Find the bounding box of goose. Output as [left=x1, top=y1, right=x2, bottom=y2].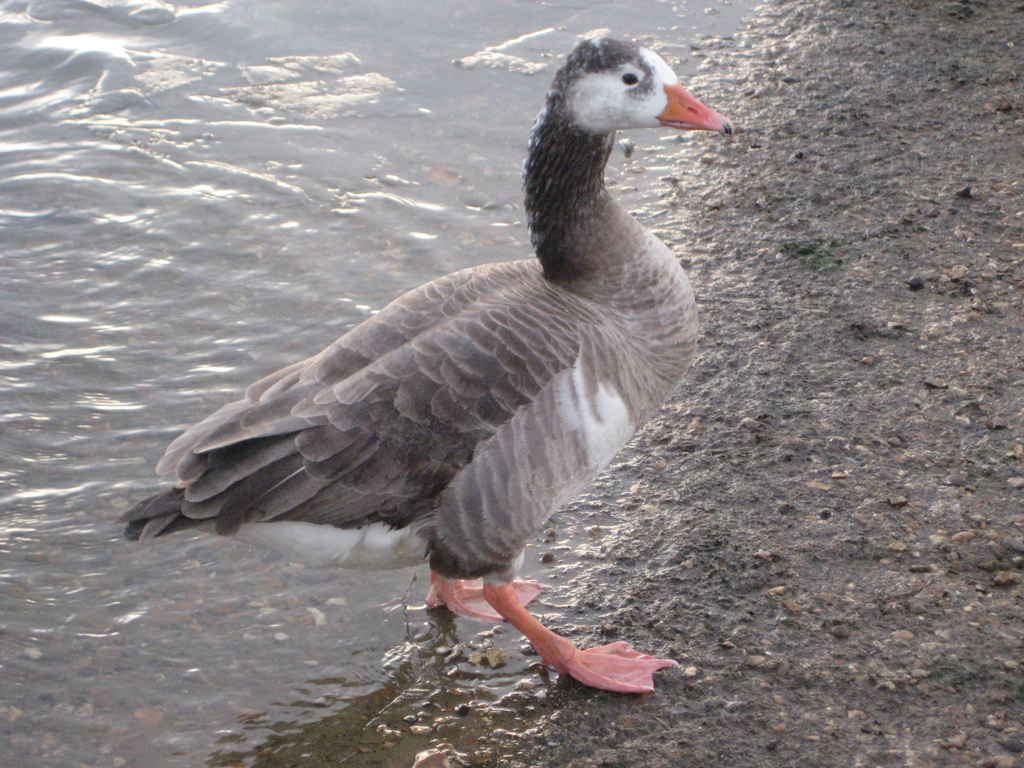
[left=130, top=19, right=737, bottom=698].
